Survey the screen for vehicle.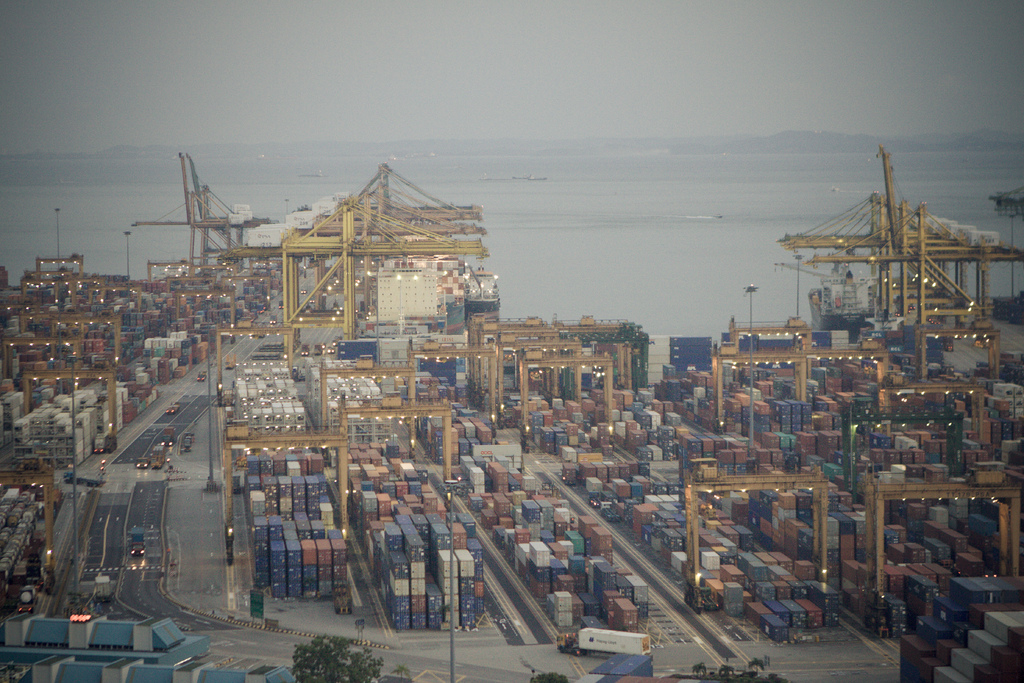
Survey found: bbox=(163, 399, 184, 418).
